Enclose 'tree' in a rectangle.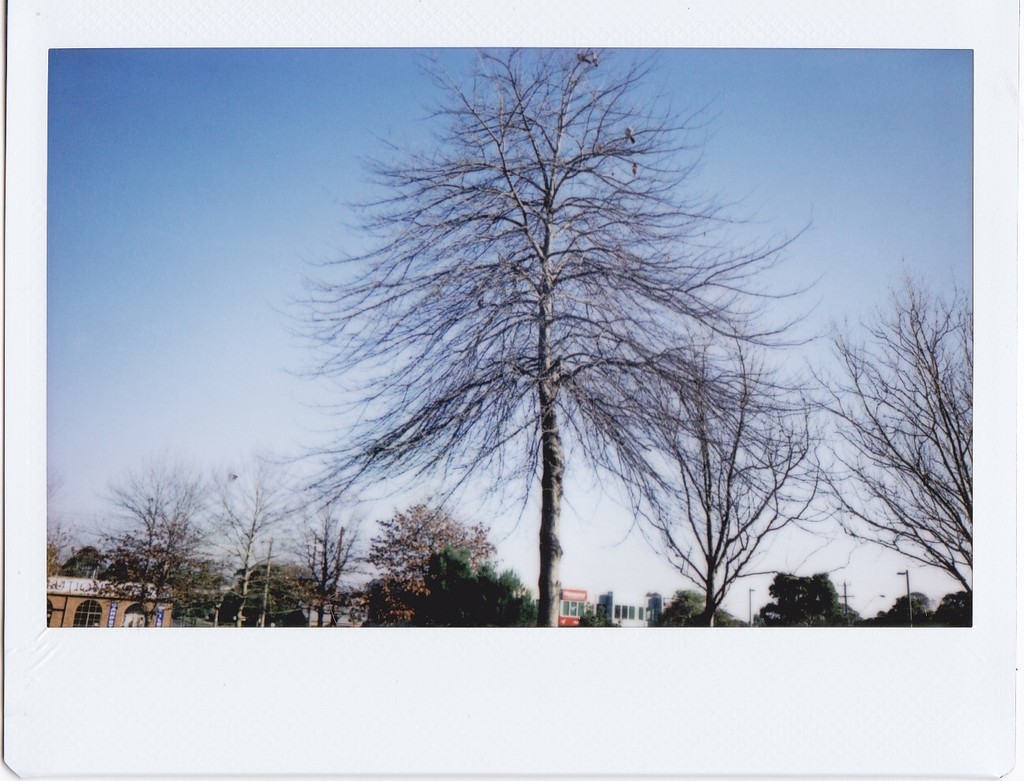
x1=361, y1=501, x2=496, y2=615.
